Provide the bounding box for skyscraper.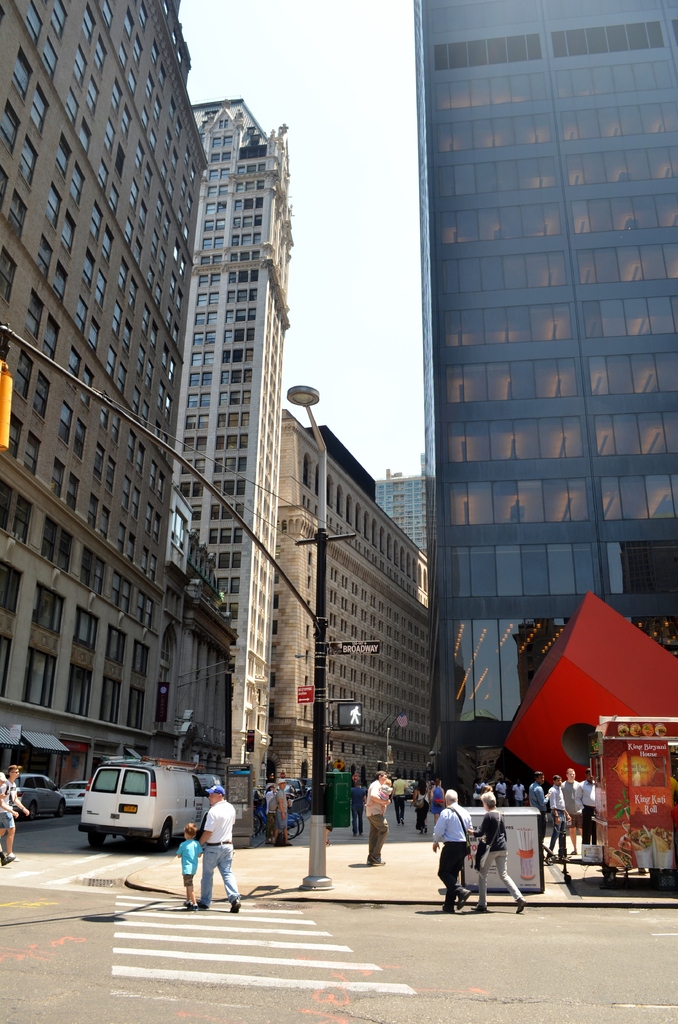
BBox(257, 392, 442, 804).
